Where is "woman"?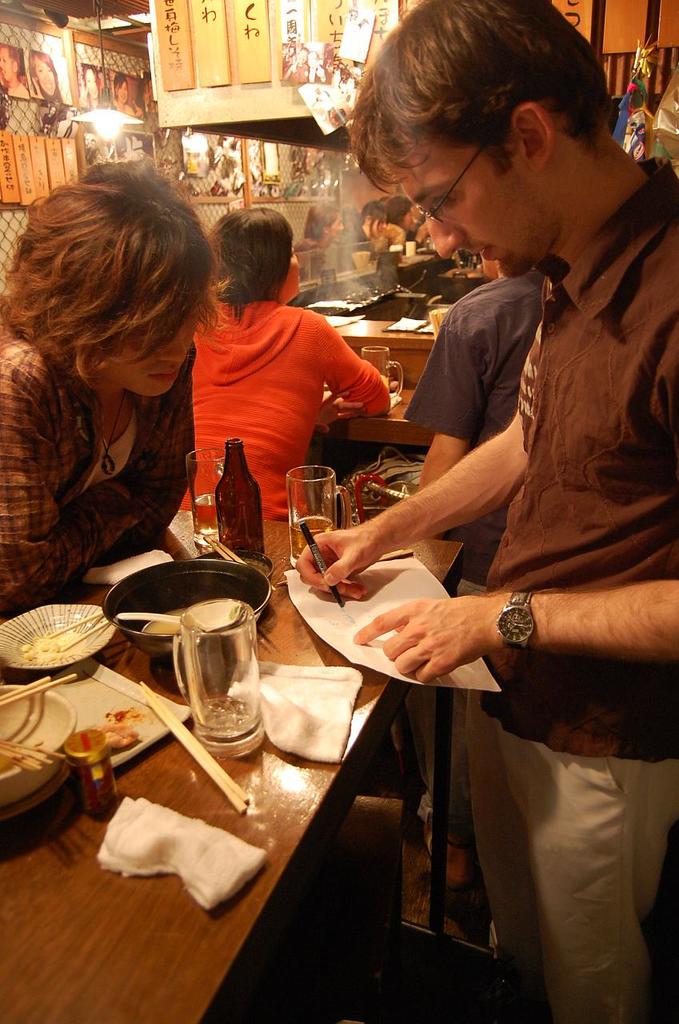
16 53 72 132.
